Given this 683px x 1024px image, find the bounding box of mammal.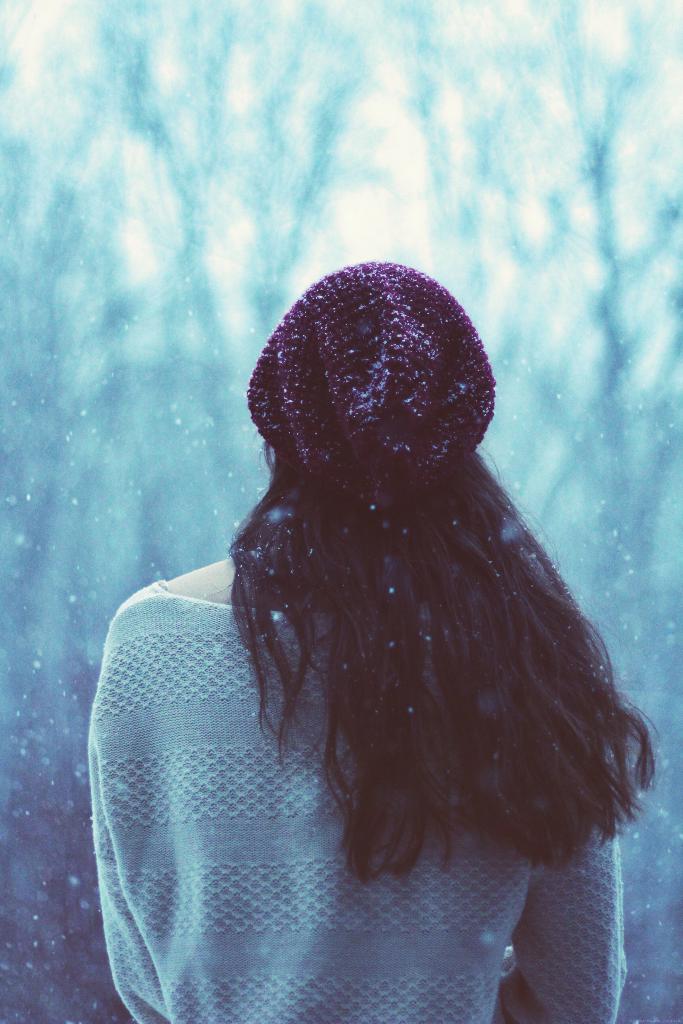
(124, 182, 641, 963).
